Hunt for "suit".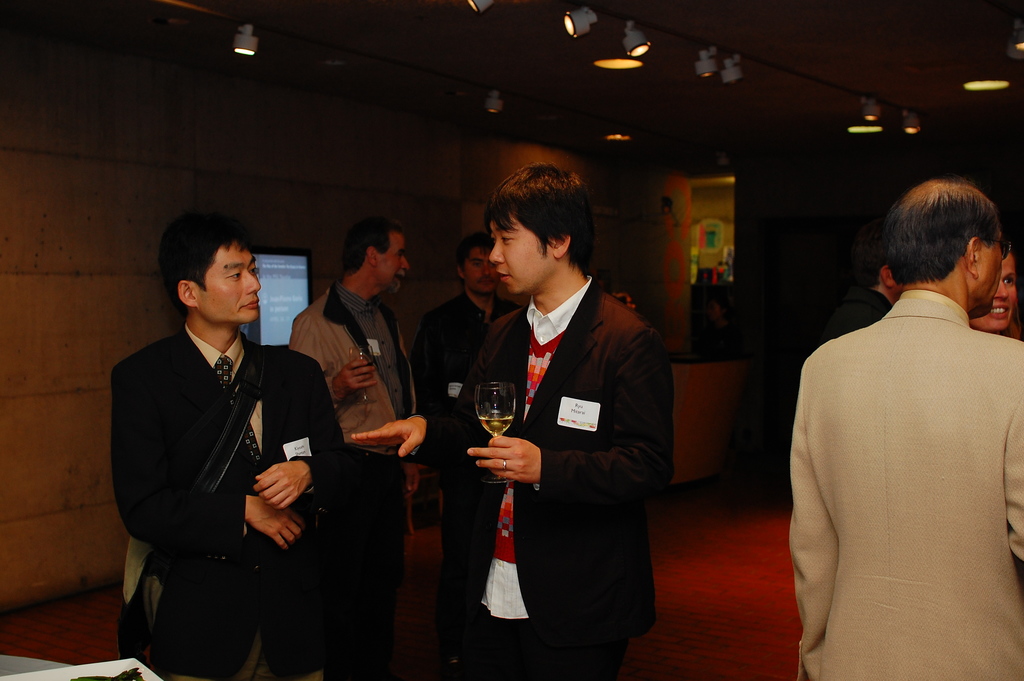
Hunted down at bbox=(110, 324, 356, 680).
